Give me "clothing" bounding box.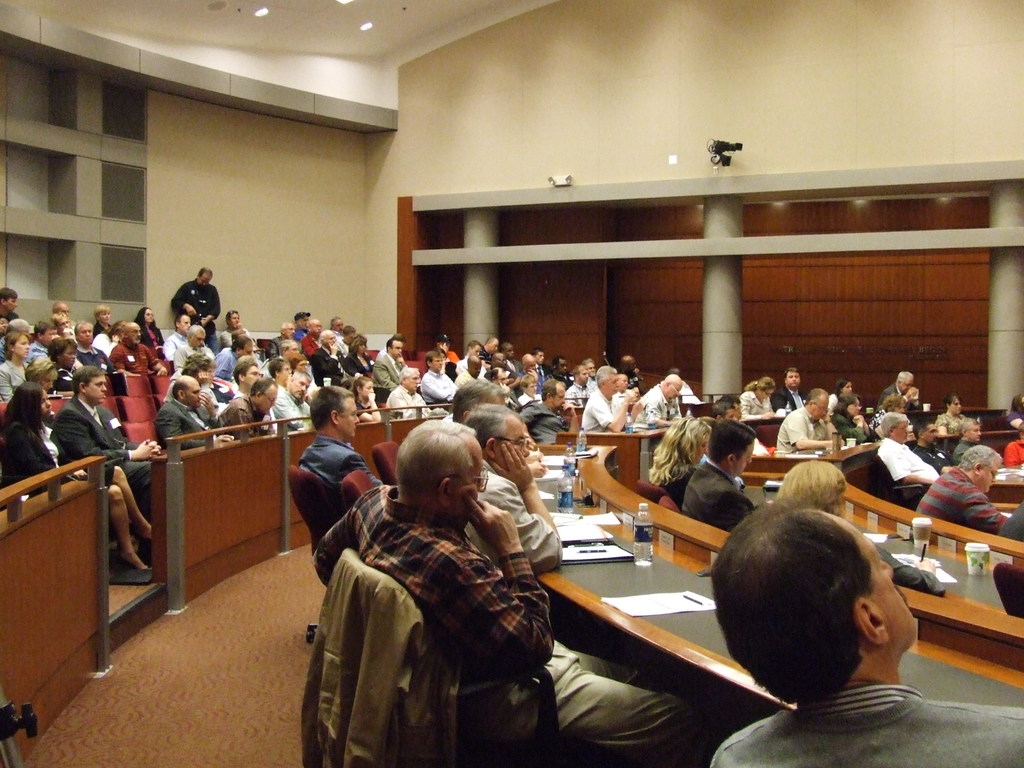
(321,497,680,767).
